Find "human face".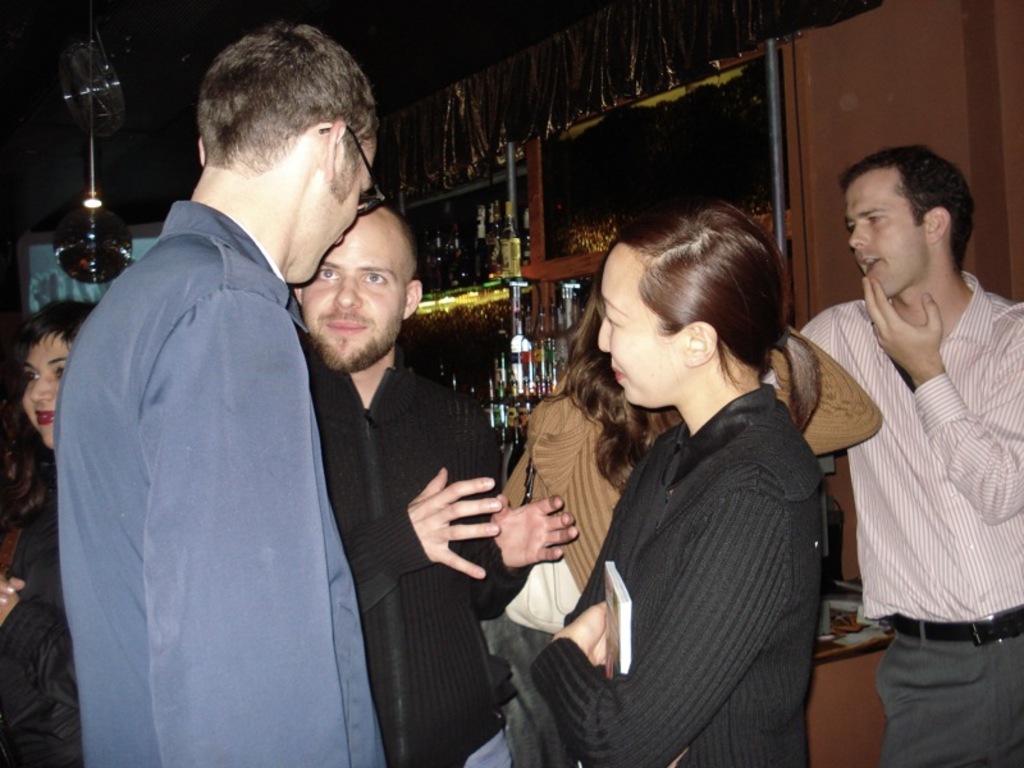
(left=600, top=243, right=684, bottom=408).
